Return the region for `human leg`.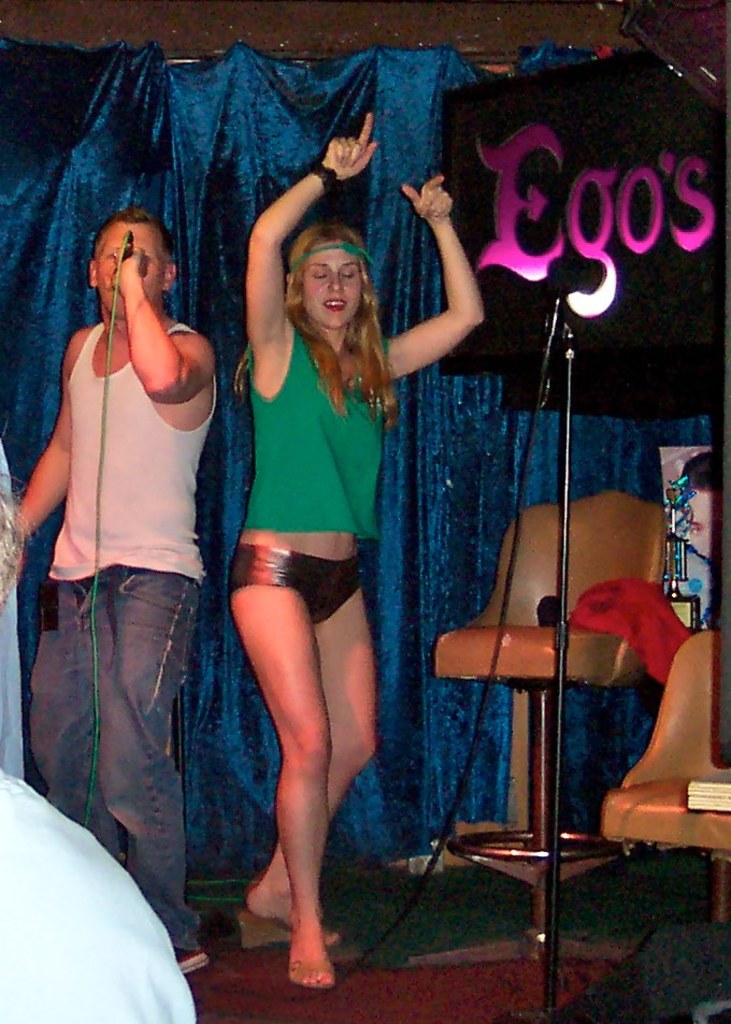
left=235, top=582, right=333, bottom=987.
